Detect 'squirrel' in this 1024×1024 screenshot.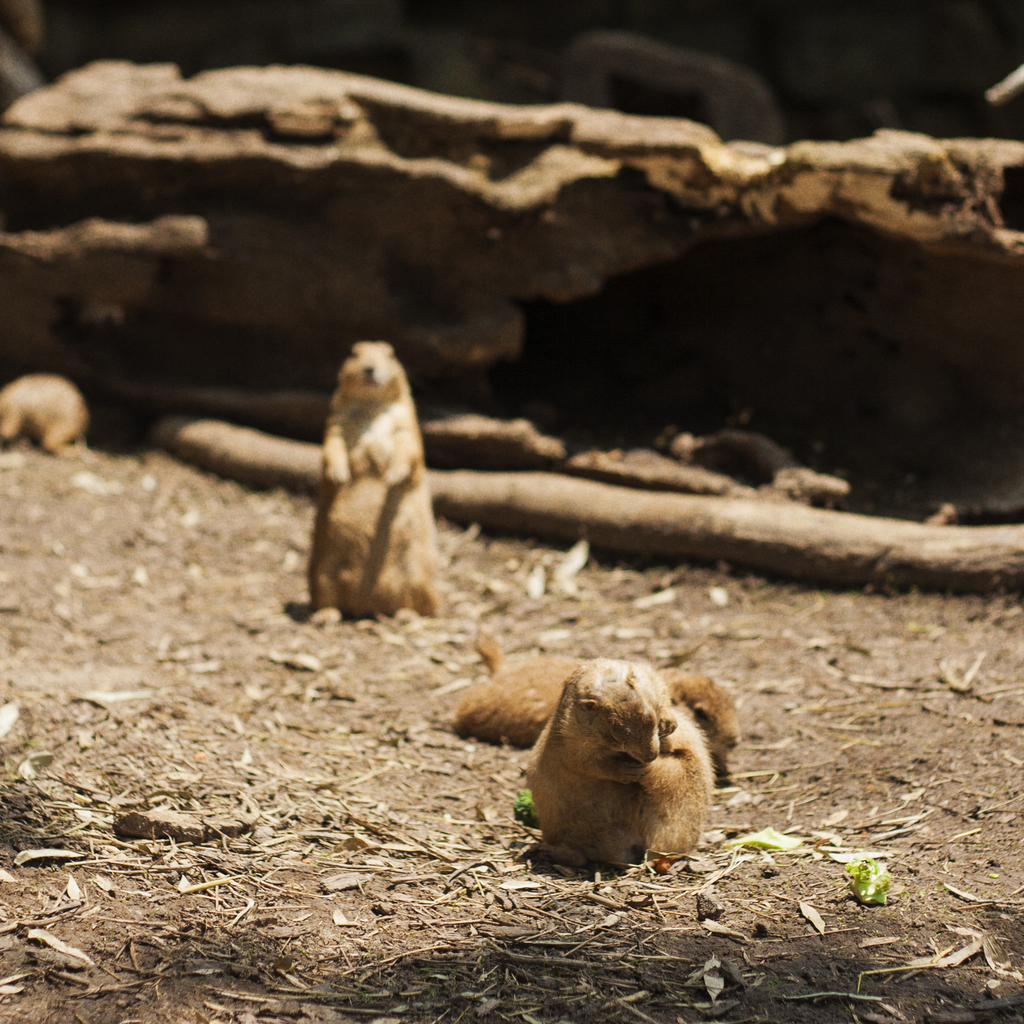
Detection: 311 346 442 620.
